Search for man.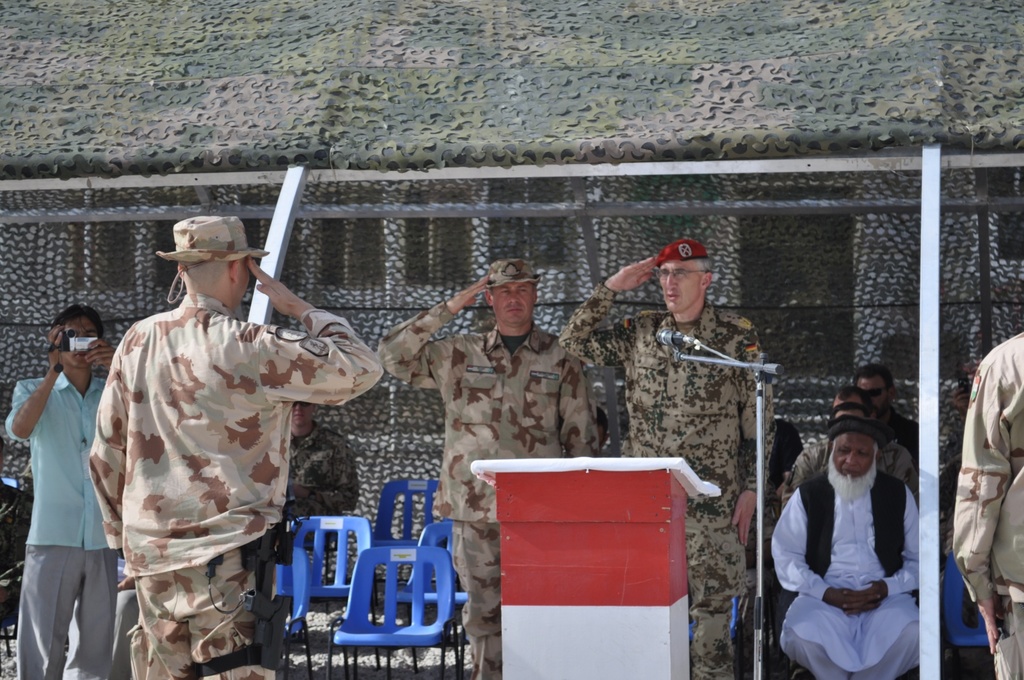
Found at 561,239,783,679.
